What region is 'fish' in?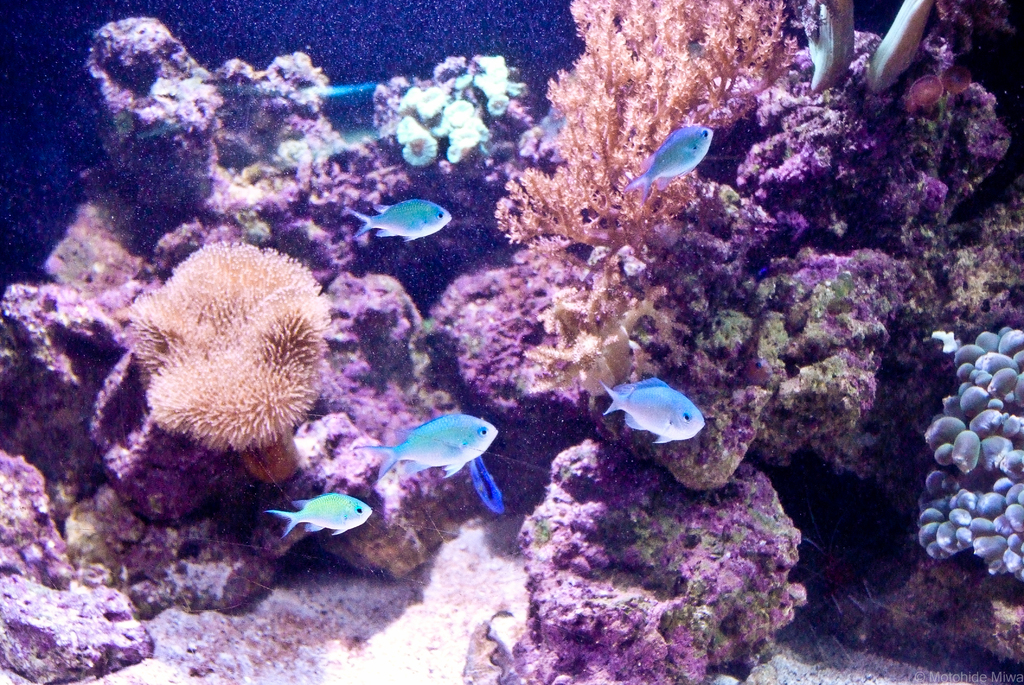
(x1=469, y1=457, x2=504, y2=512).
